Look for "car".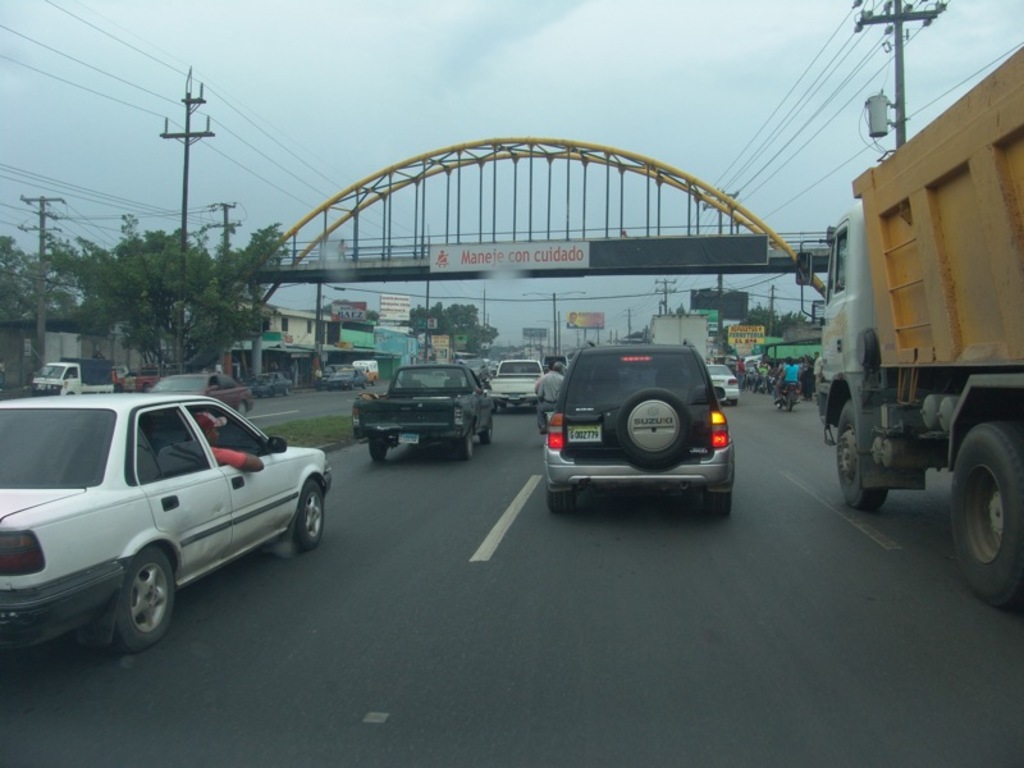
Found: select_region(316, 365, 355, 392).
